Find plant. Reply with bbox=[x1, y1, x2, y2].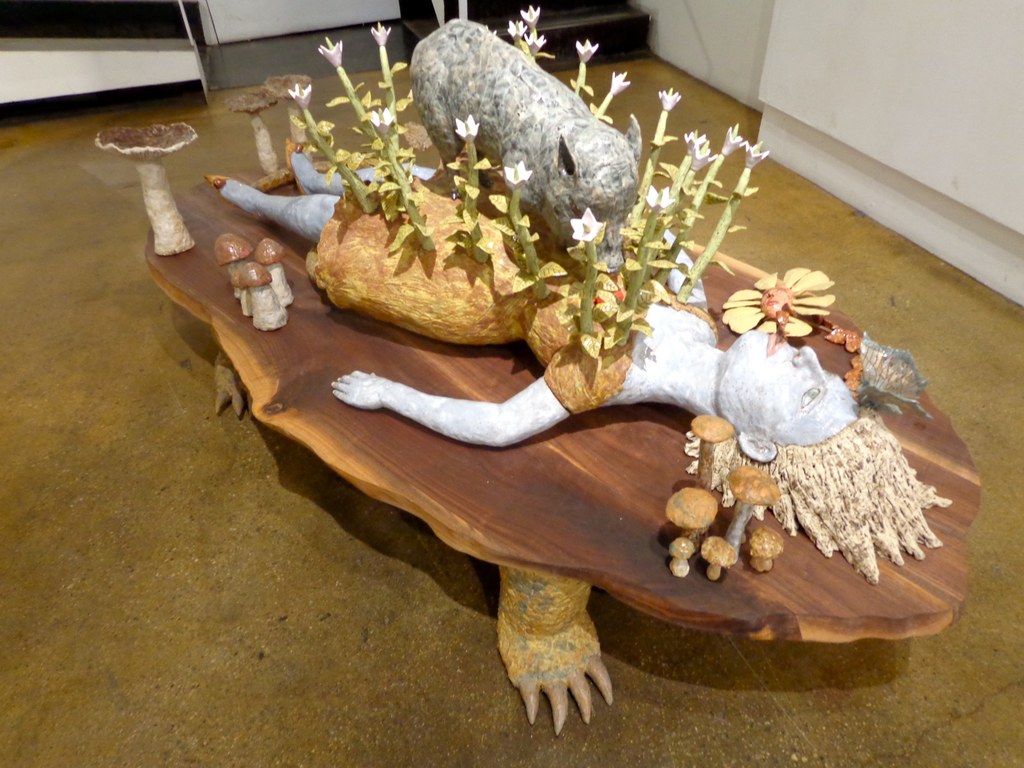
bbox=[444, 109, 493, 267].
